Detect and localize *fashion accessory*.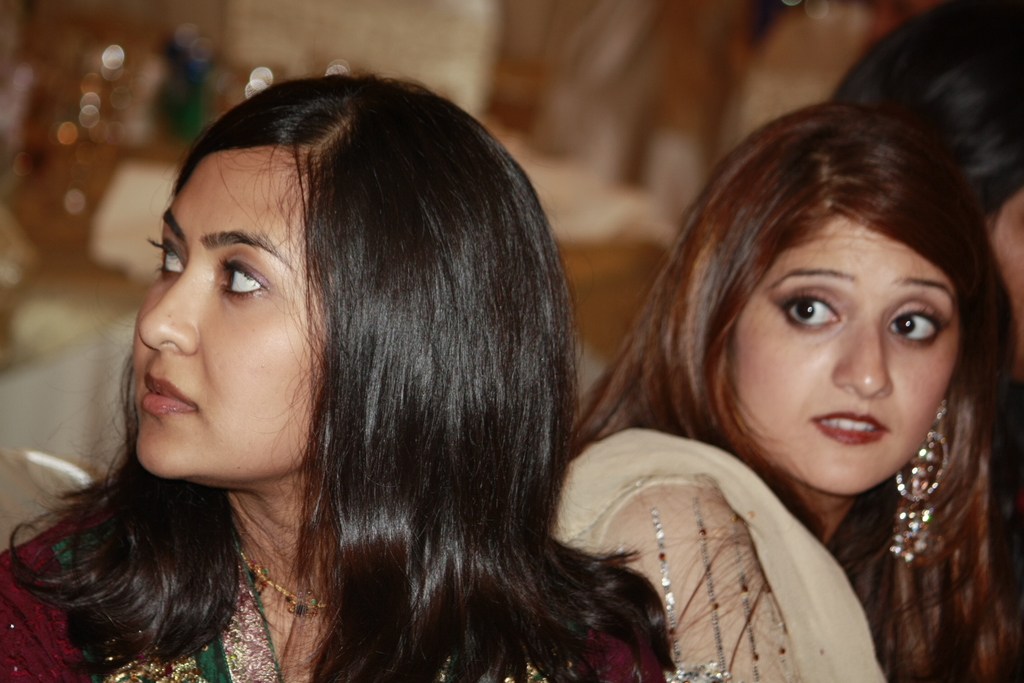
Localized at l=896, t=399, r=950, b=557.
